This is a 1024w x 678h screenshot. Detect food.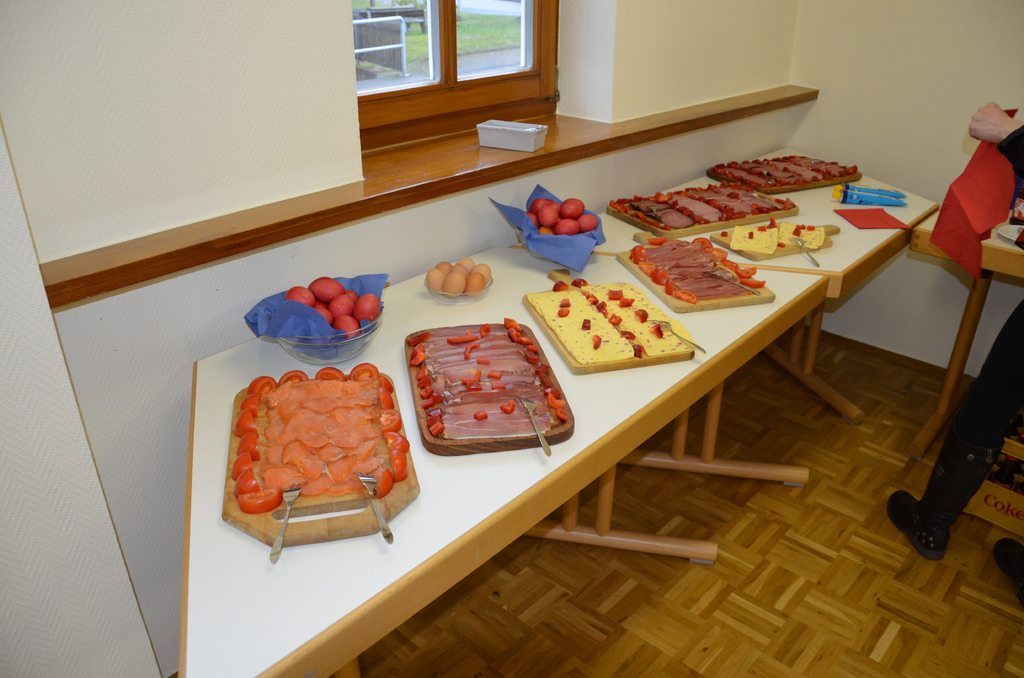
BBox(746, 229, 756, 242).
